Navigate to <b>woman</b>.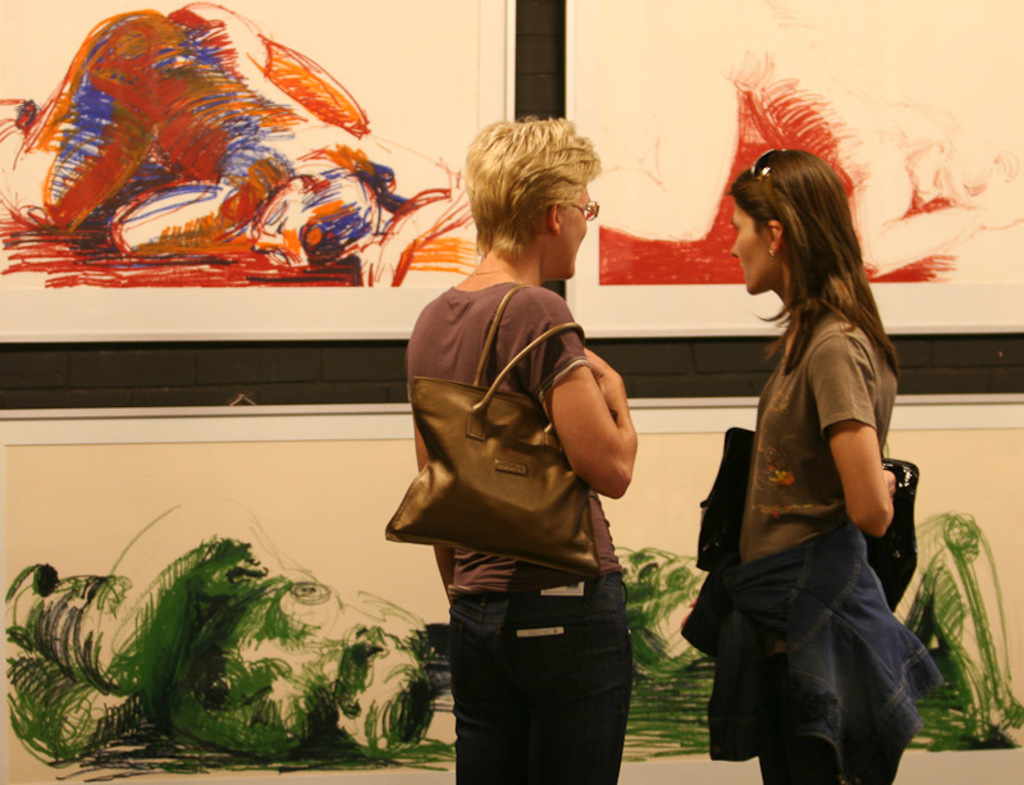
Navigation target: left=403, top=111, right=649, bottom=784.
